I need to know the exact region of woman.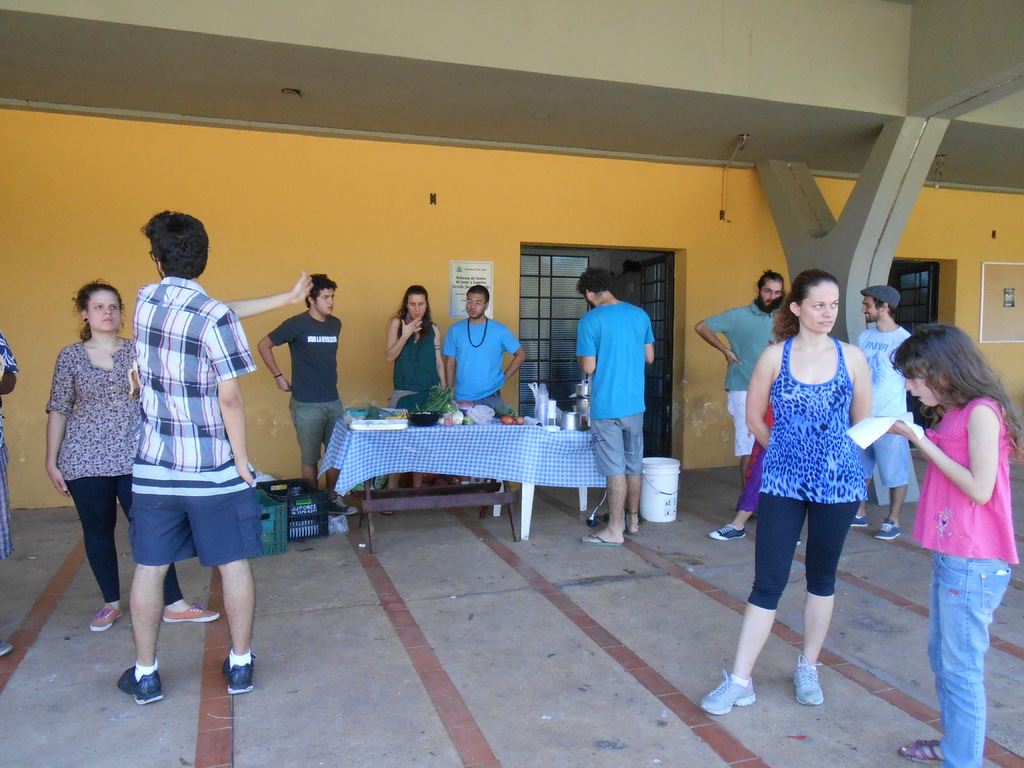
Region: Rect(42, 275, 227, 635).
